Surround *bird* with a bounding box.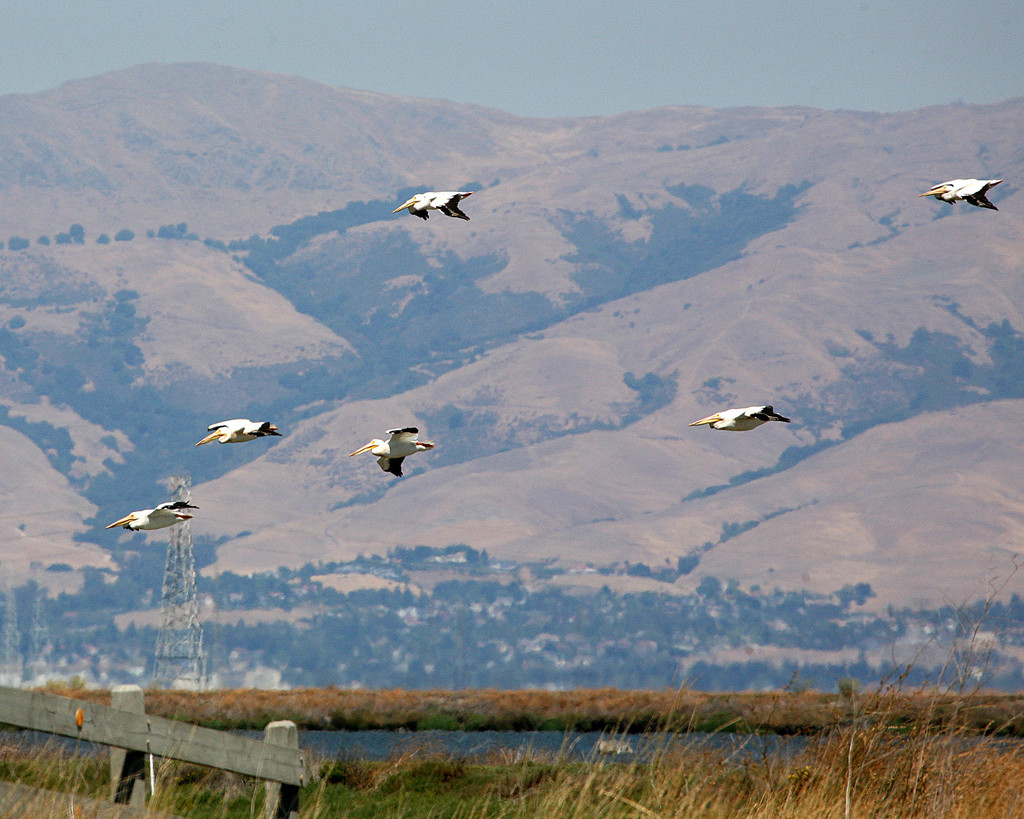
[108,498,202,533].
